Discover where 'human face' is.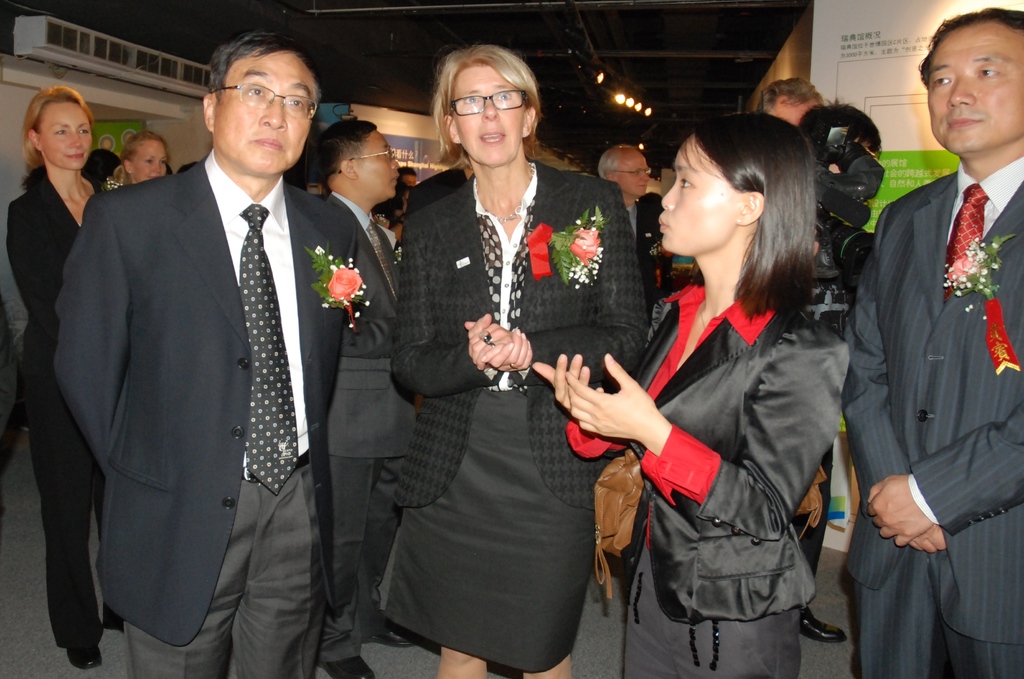
Discovered at 215:53:319:171.
